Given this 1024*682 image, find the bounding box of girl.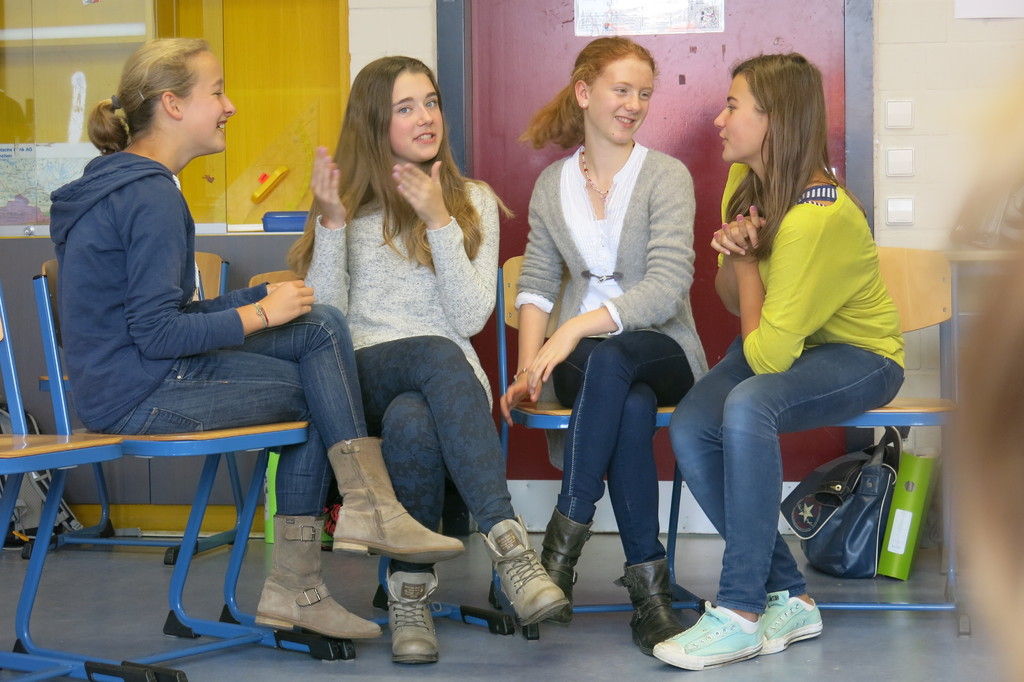
select_region(499, 35, 710, 656).
